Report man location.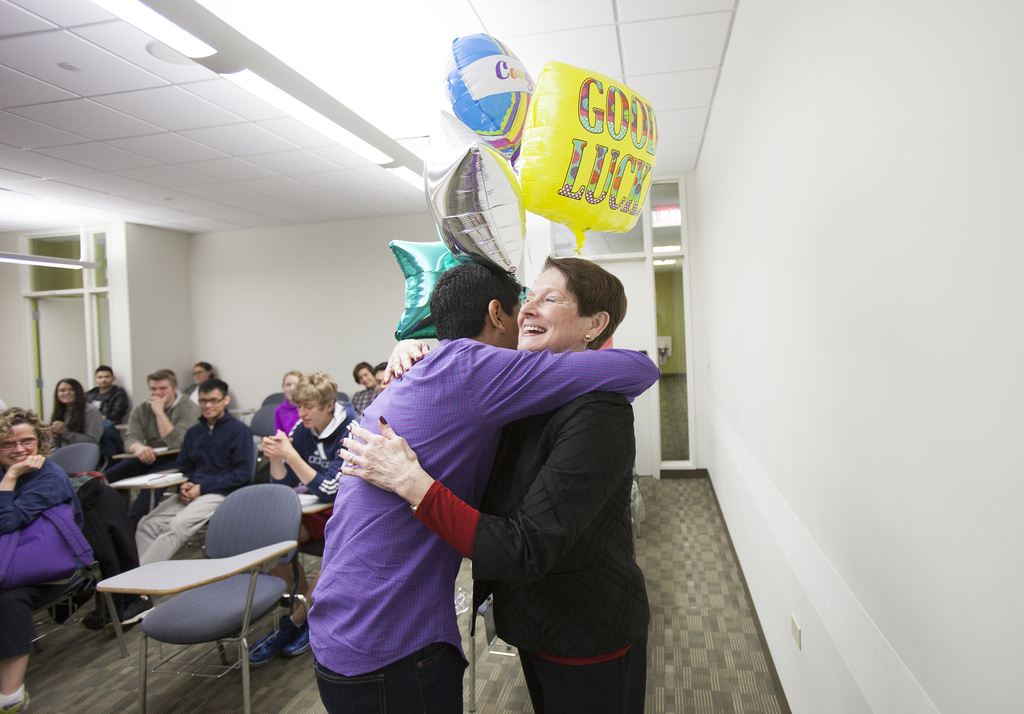
Report: bbox=(119, 380, 255, 628).
